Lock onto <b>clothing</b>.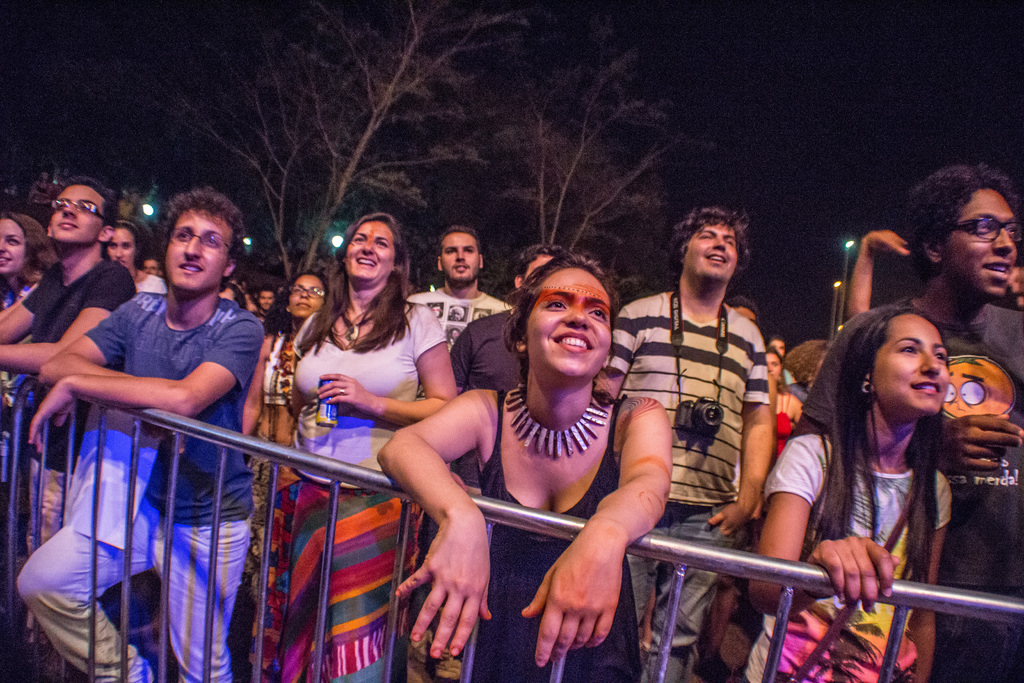
Locked: 781,365,796,386.
